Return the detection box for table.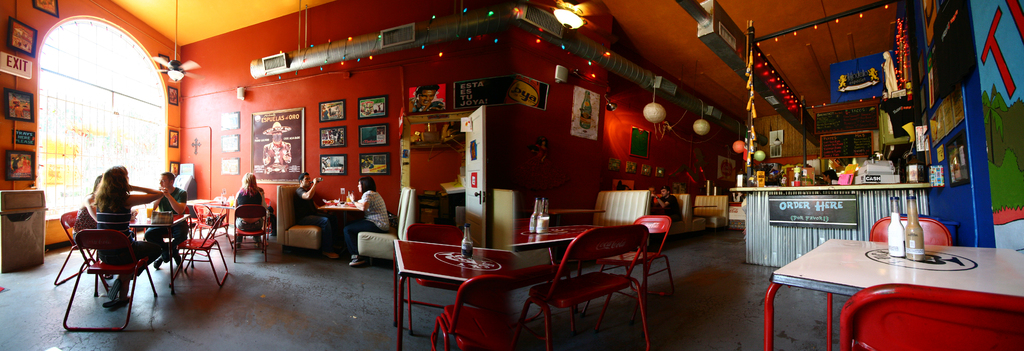
(left=120, top=201, right=189, bottom=282).
